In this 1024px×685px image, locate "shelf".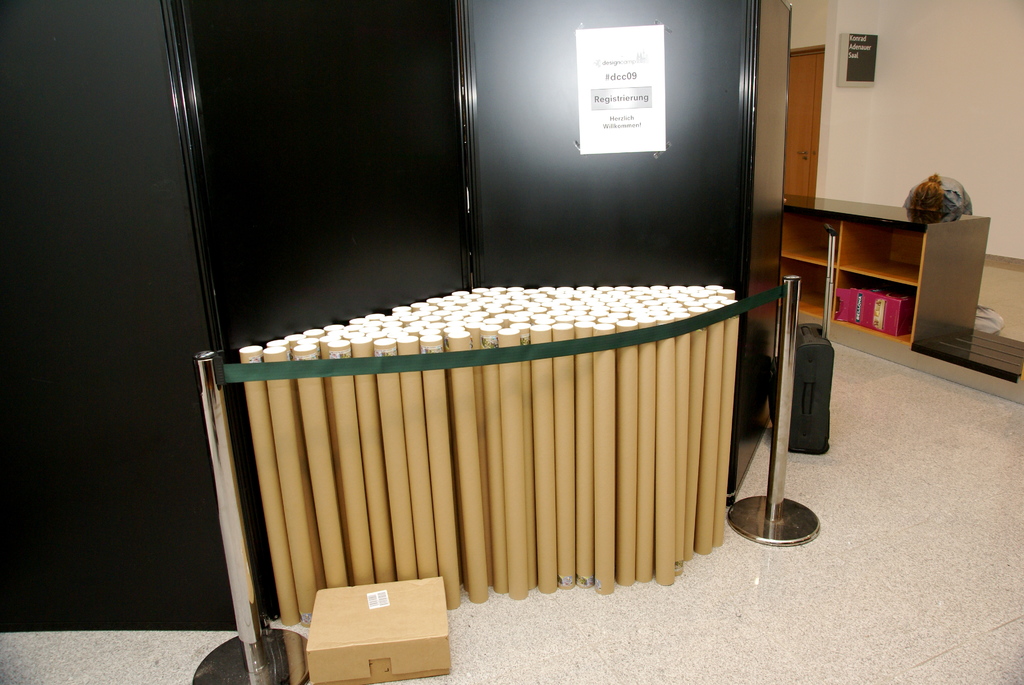
Bounding box: [835, 221, 918, 285].
